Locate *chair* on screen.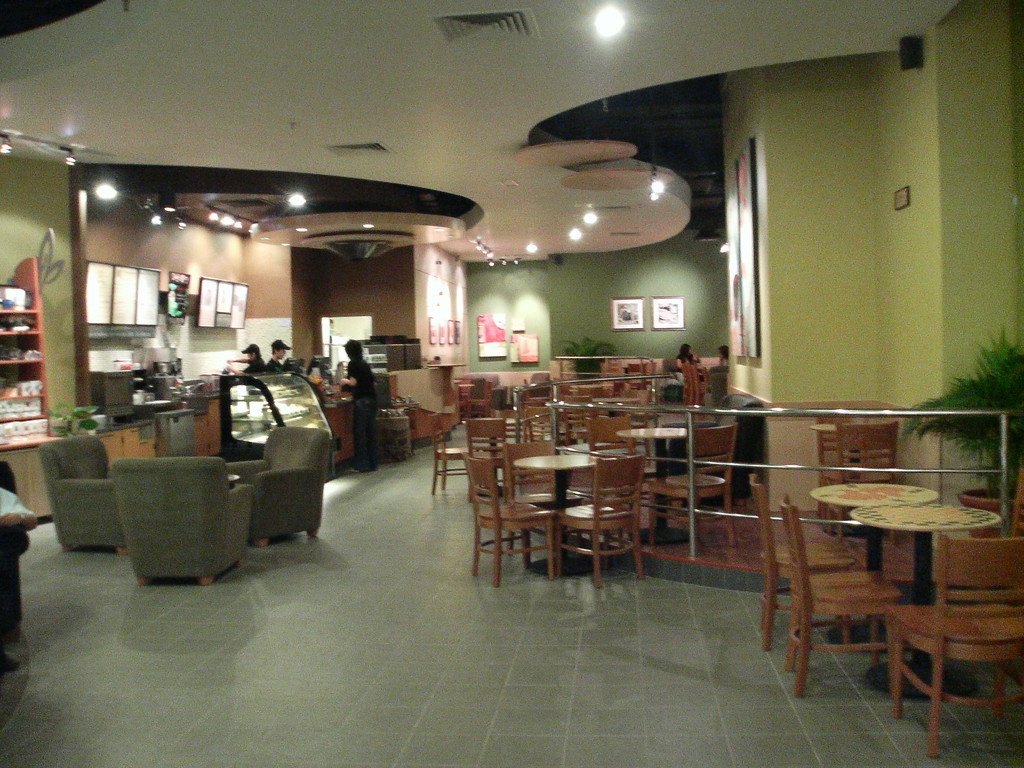
On screen at [819, 420, 867, 531].
